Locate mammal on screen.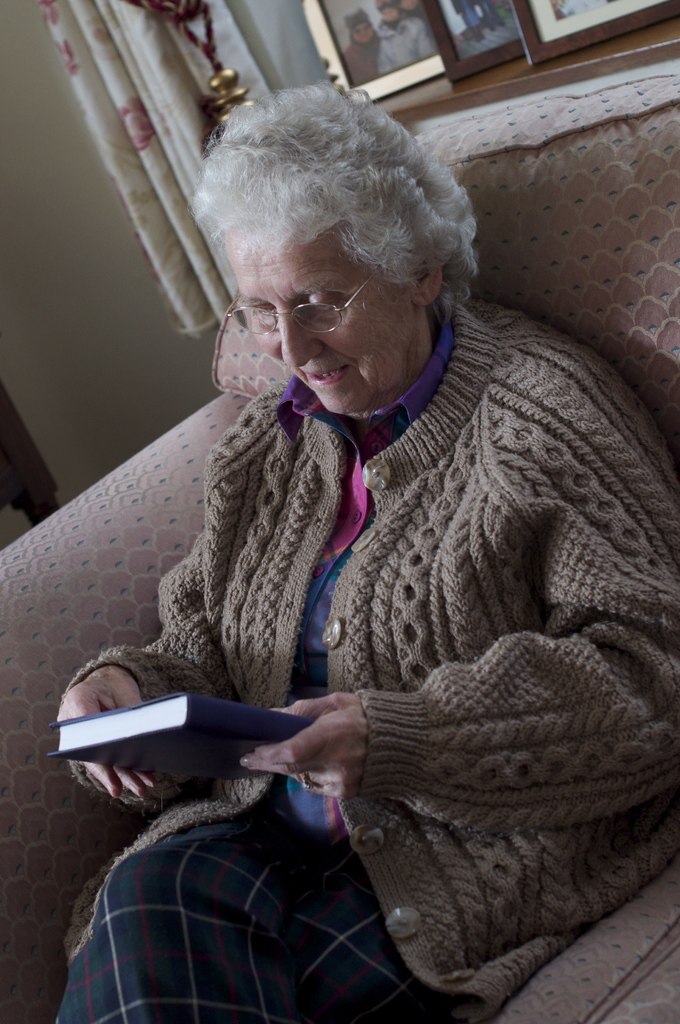
On screen at rect(455, 0, 485, 44).
